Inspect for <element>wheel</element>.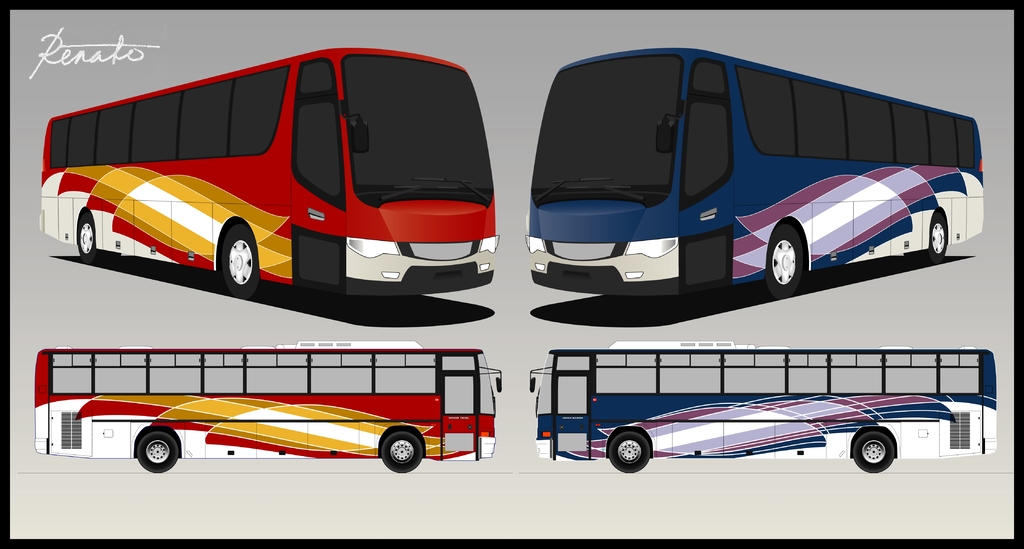
Inspection: <bbox>764, 223, 803, 299</bbox>.
